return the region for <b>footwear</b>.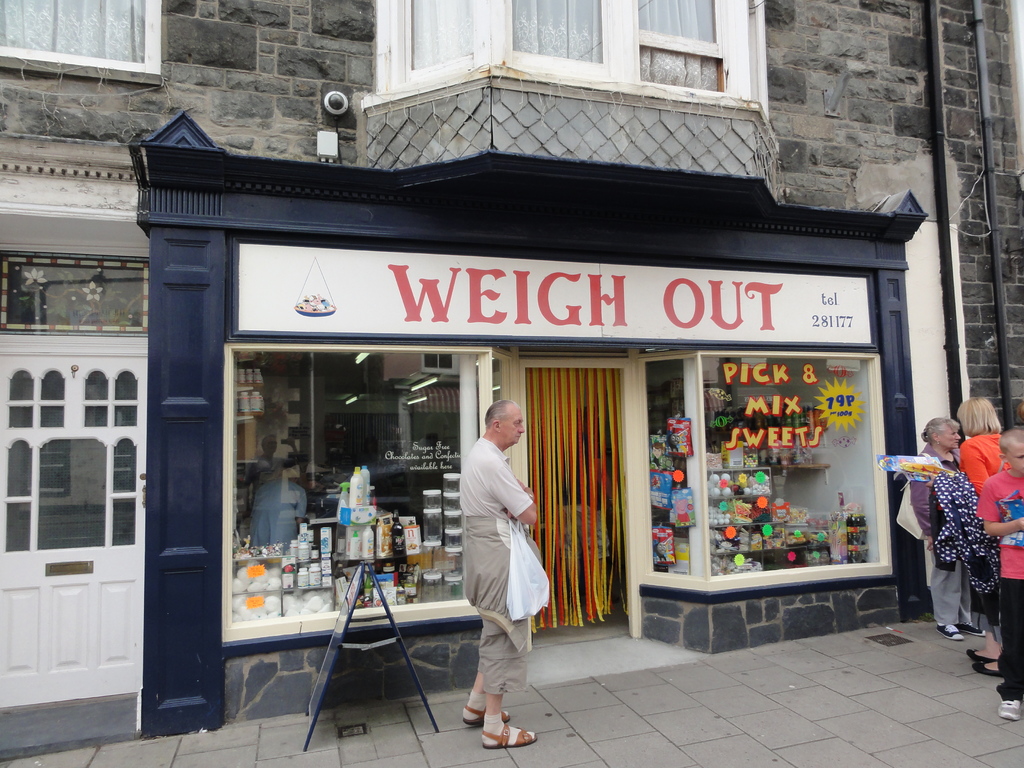
locate(938, 621, 966, 637).
